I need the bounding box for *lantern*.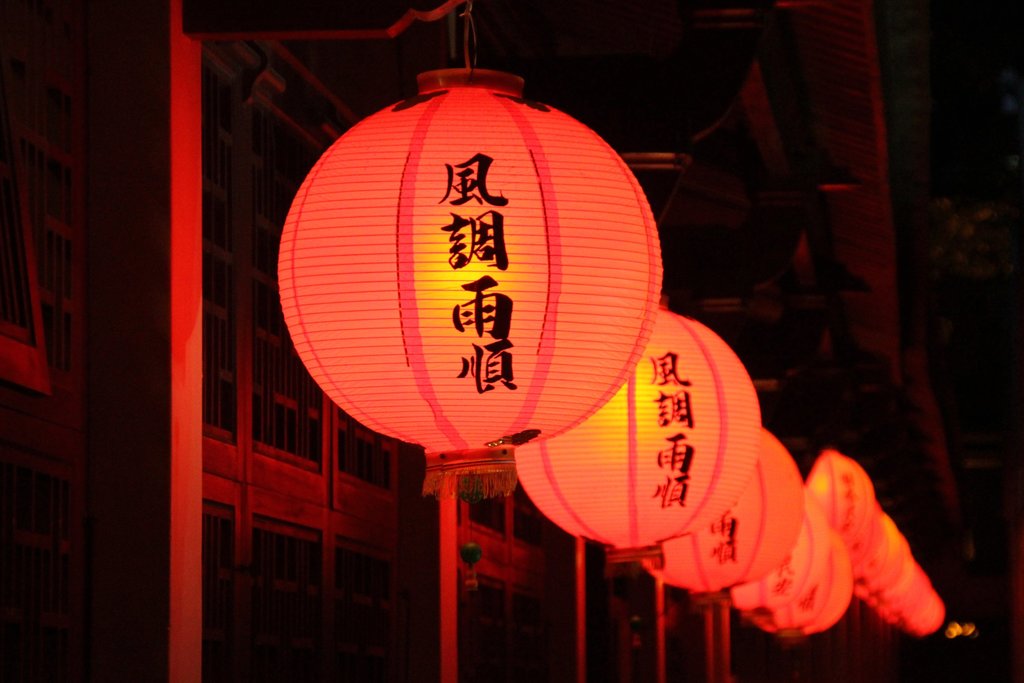
Here it is: (275,8,666,495).
